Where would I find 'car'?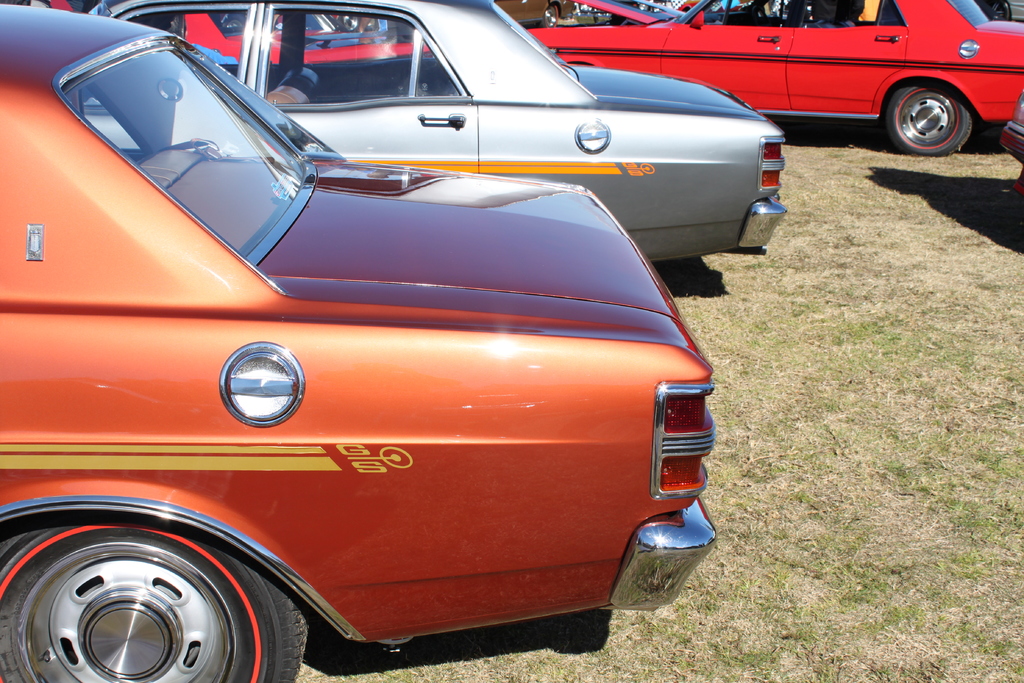
At pyautogui.locateOnScreen(0, 0, 721, 682).
